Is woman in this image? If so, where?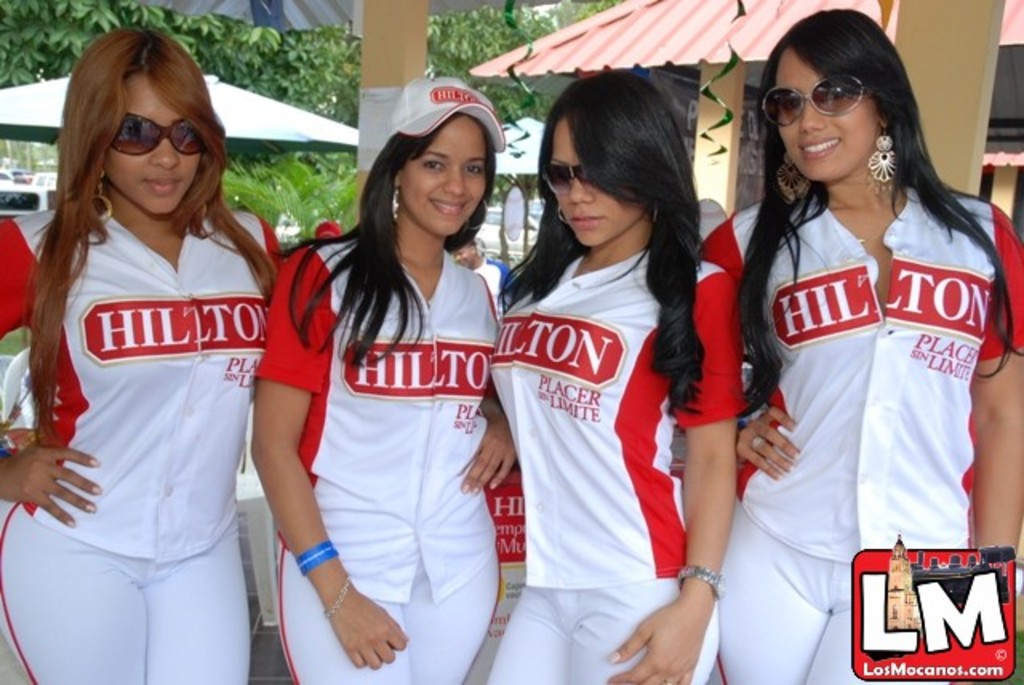
Yes, at bbox=[714, 8, 1022, 683].
